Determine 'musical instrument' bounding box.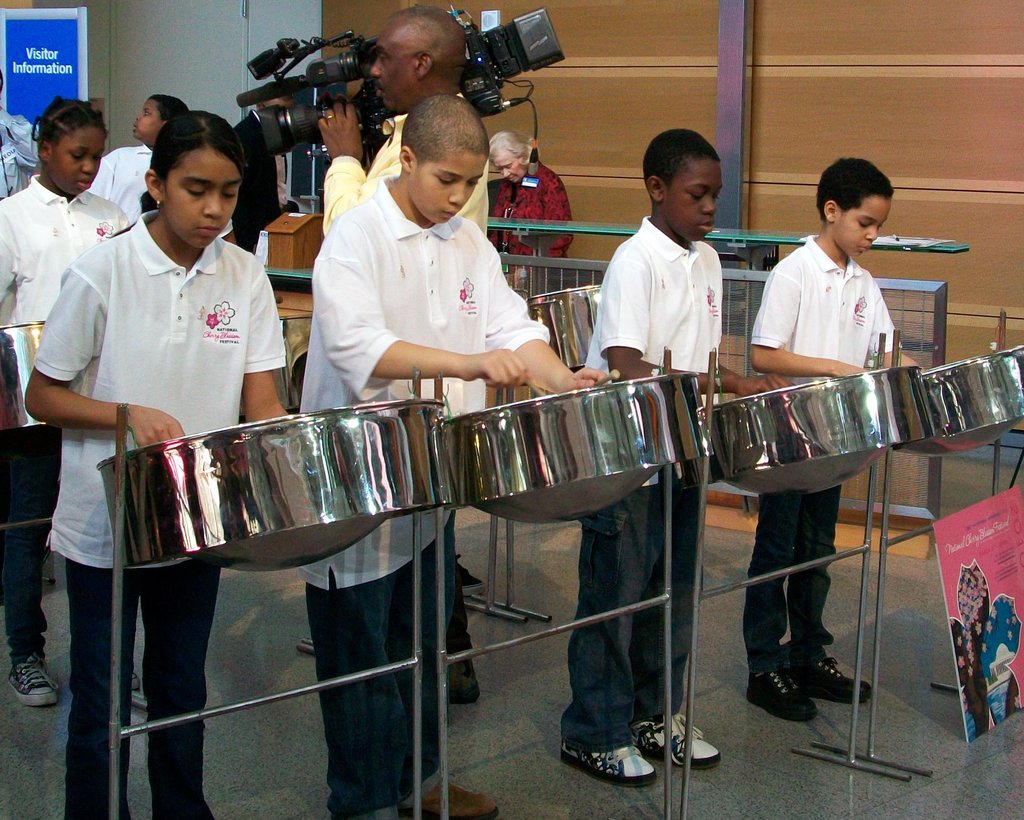
Determined: BBox(0, 316, 66, 441).
